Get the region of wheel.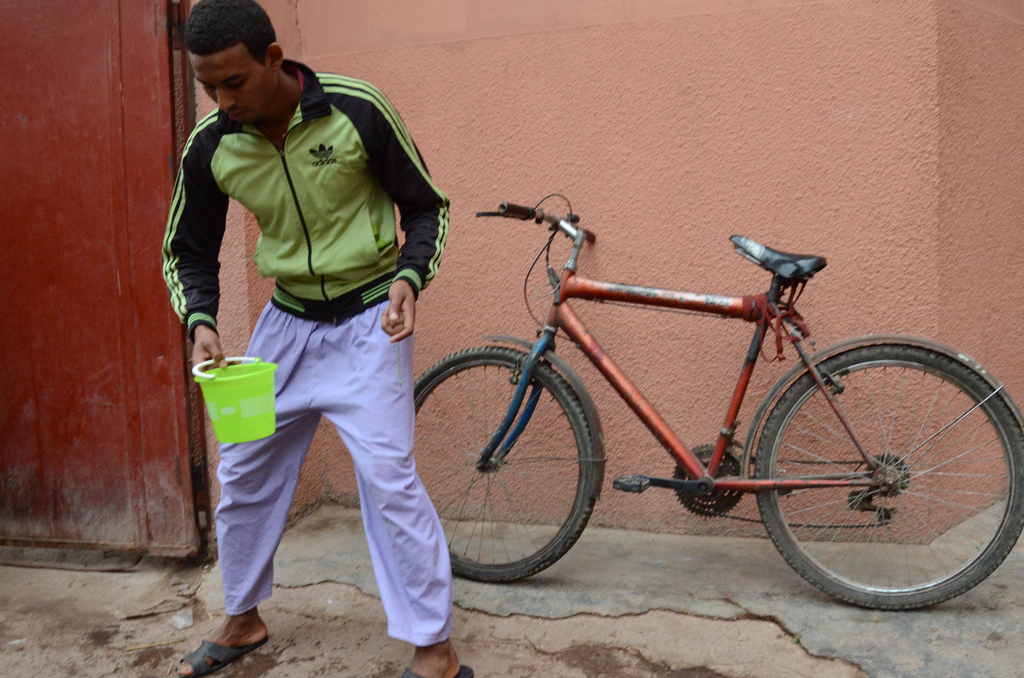
pyautogui.locateOnScreen(420, 341, 598, 589).
